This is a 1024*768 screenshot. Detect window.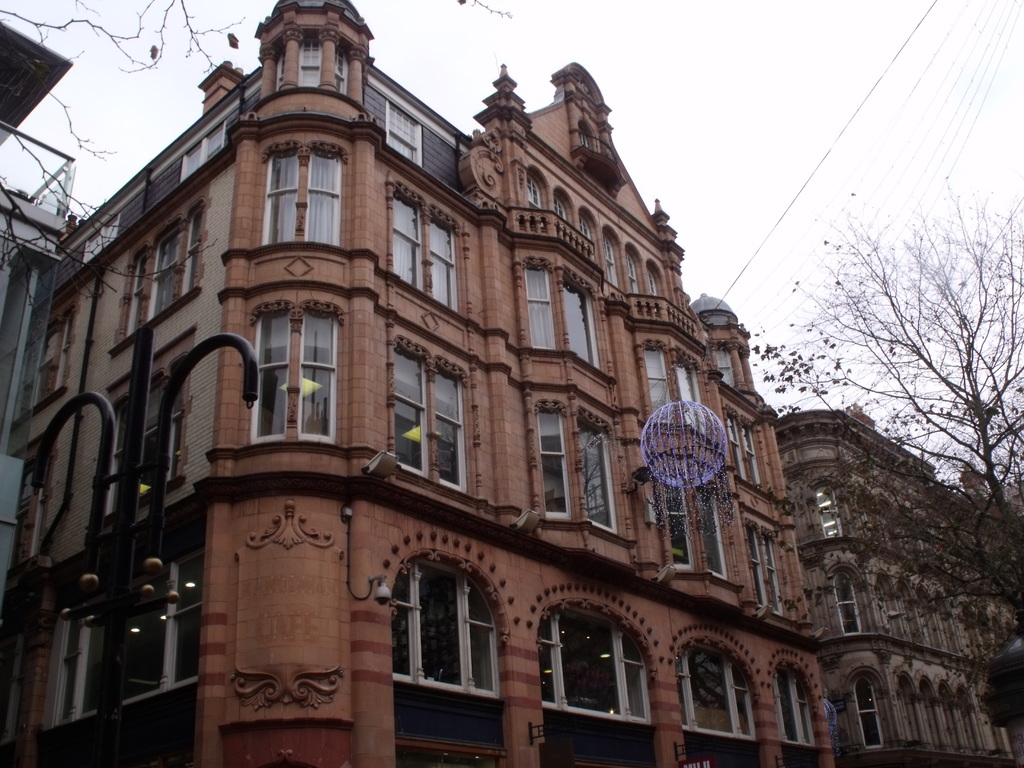
box=[776, 664, 831, 746].
